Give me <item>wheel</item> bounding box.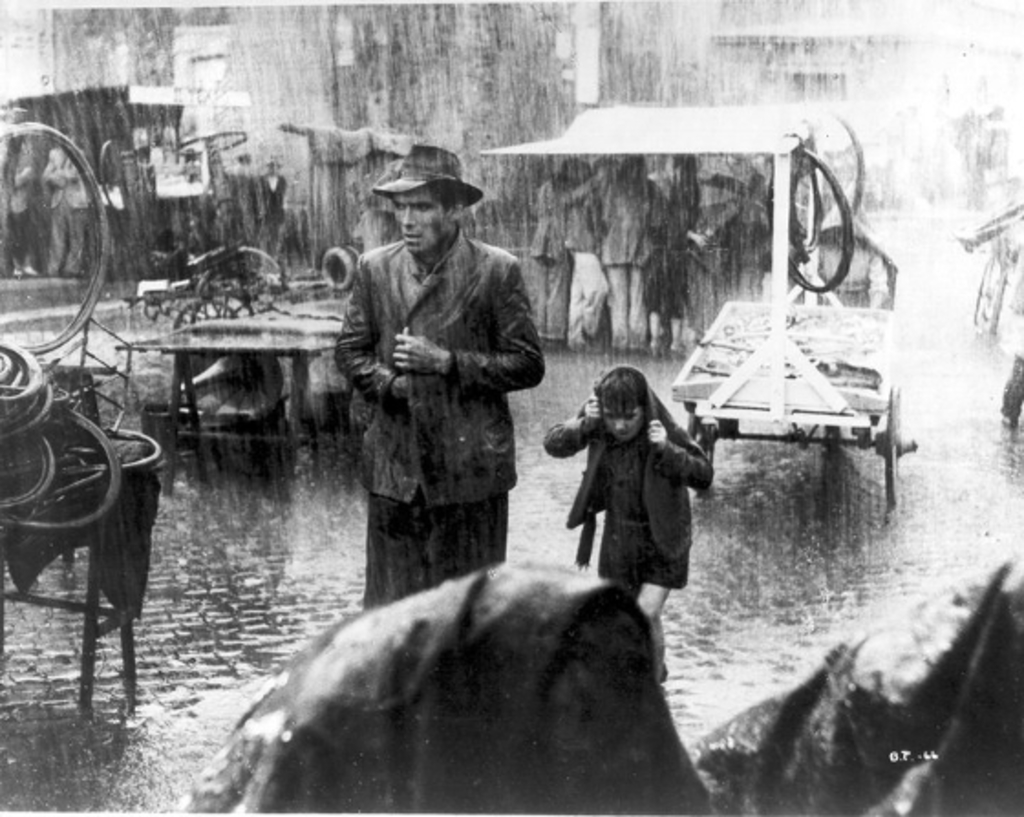
[0,117,108,345].
